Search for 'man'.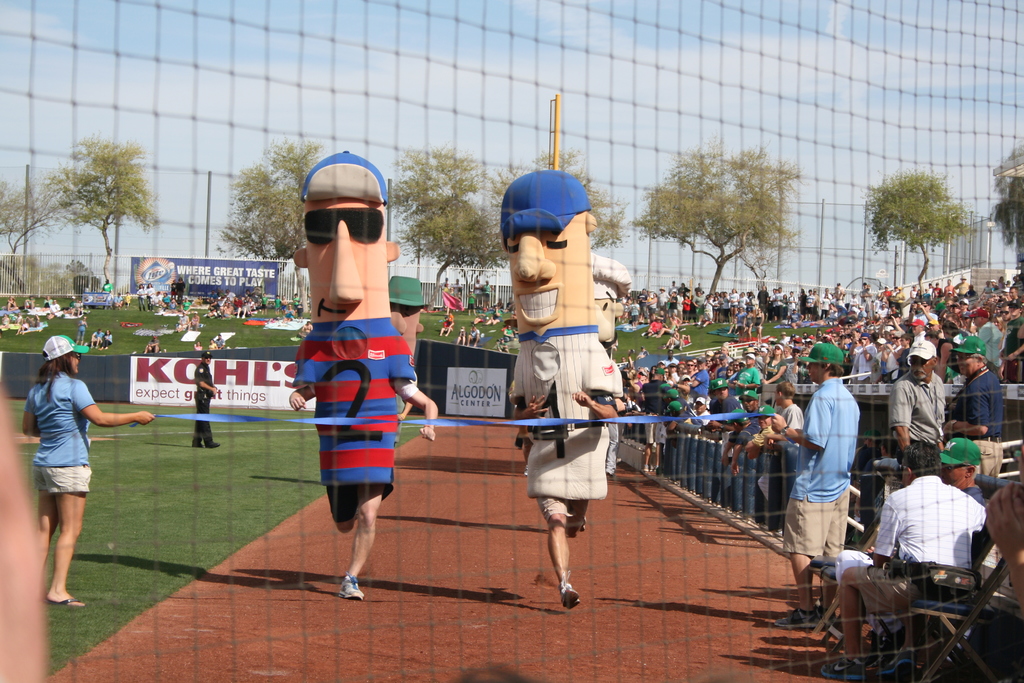
Found at detection(144, 335, 163, 352).
